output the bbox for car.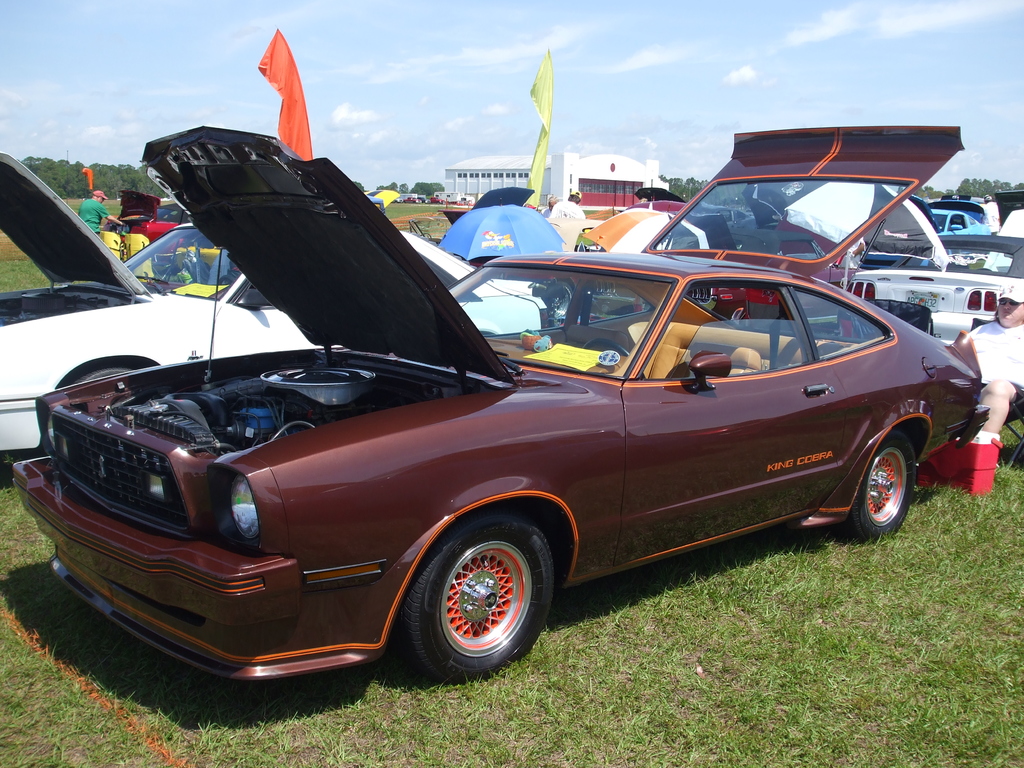
<box>0,147,583,456</box>.
